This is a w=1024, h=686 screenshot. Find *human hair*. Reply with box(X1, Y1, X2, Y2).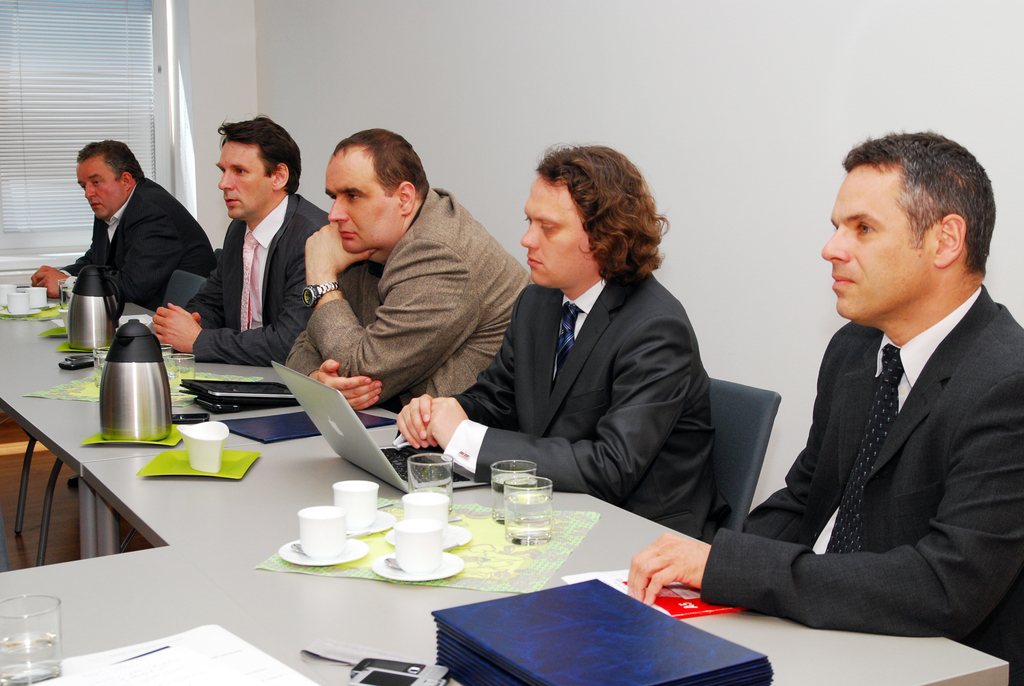
box(842, 133, 996, 279).
